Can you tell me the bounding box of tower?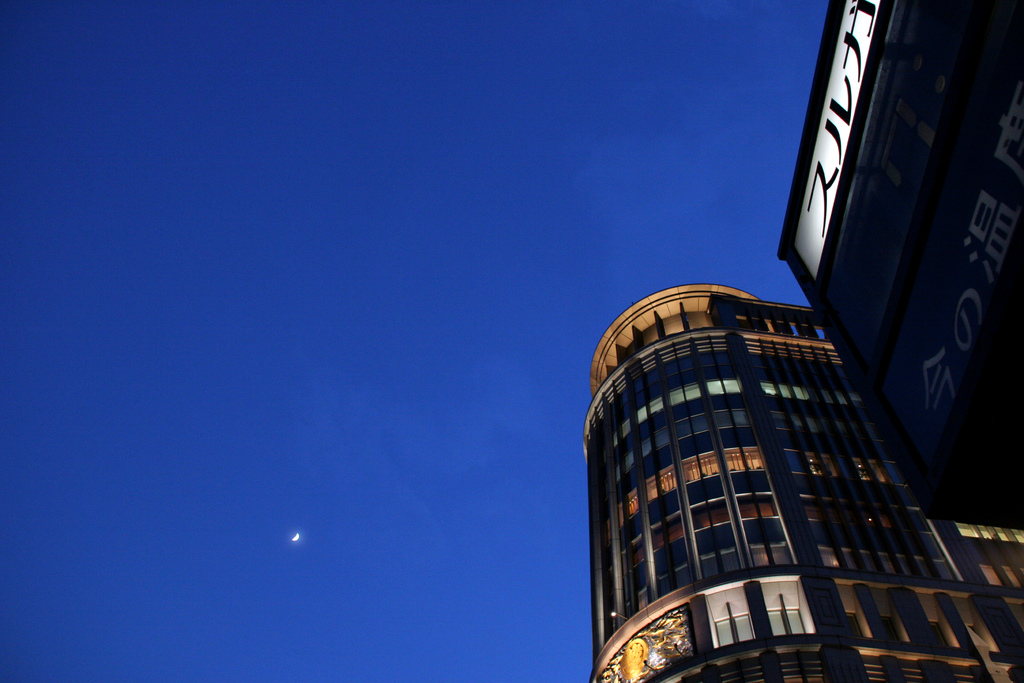
rect(771, 0, 1019, 527).
